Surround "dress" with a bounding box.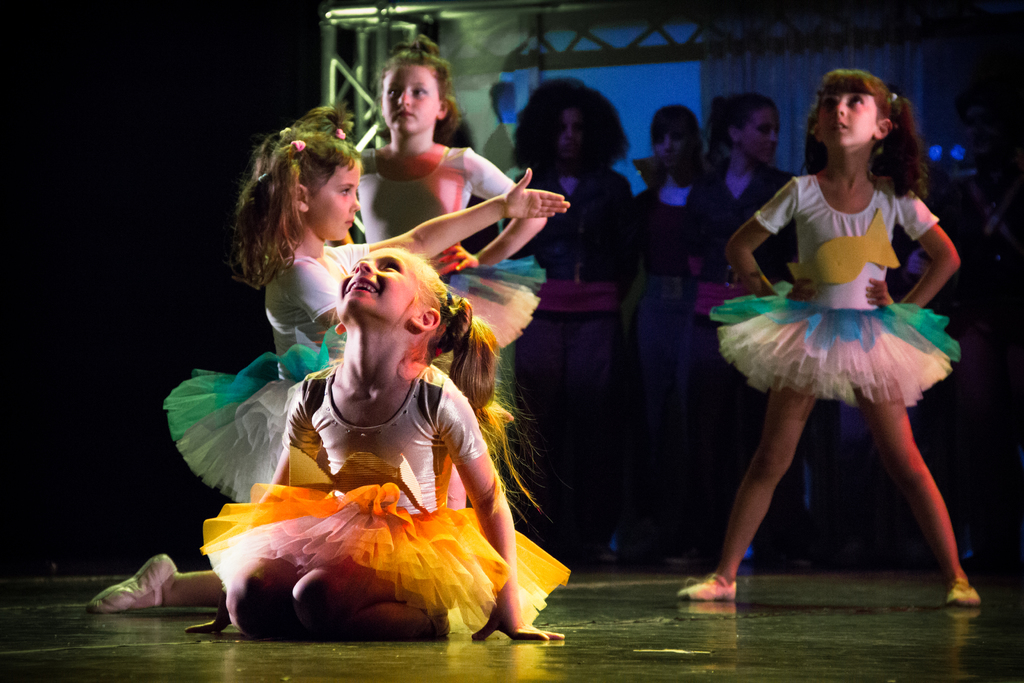
<box>357,145,546,349</box>.
